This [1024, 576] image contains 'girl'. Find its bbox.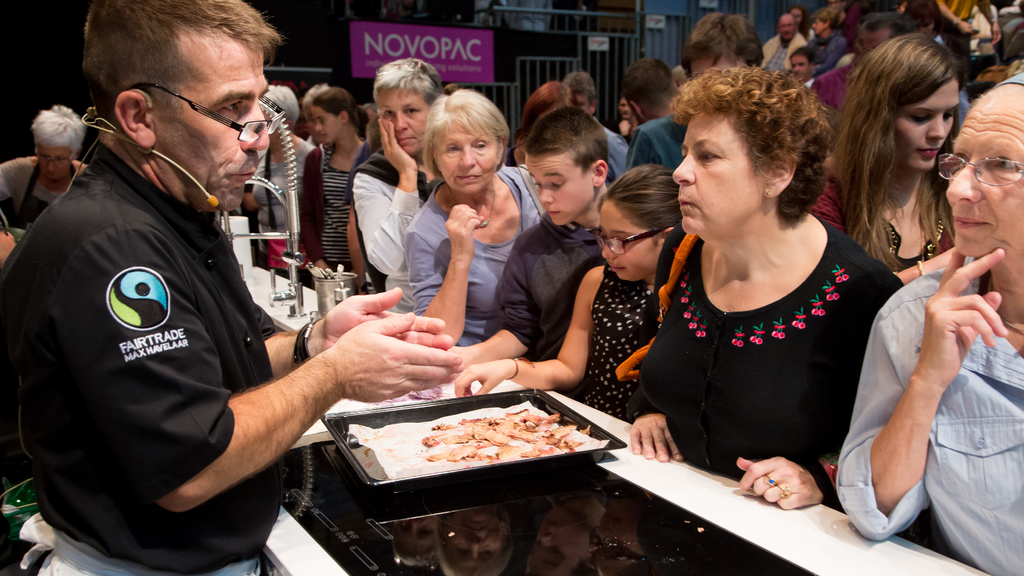
[x1=813, y1=33, x2=968, y2=286].
